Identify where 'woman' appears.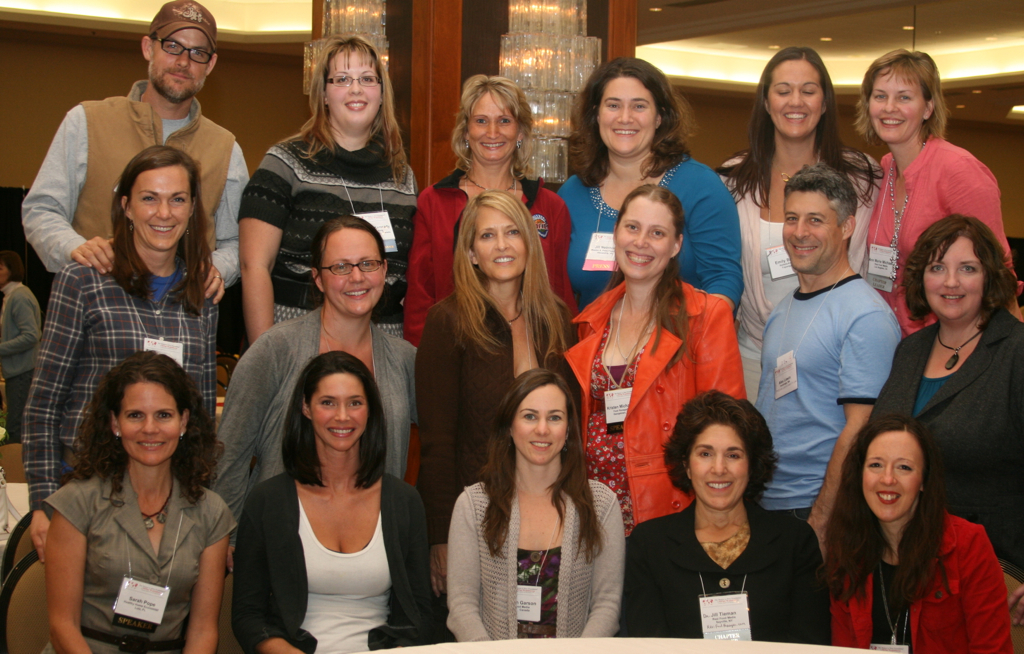
Appears at 623,391,832,641.
